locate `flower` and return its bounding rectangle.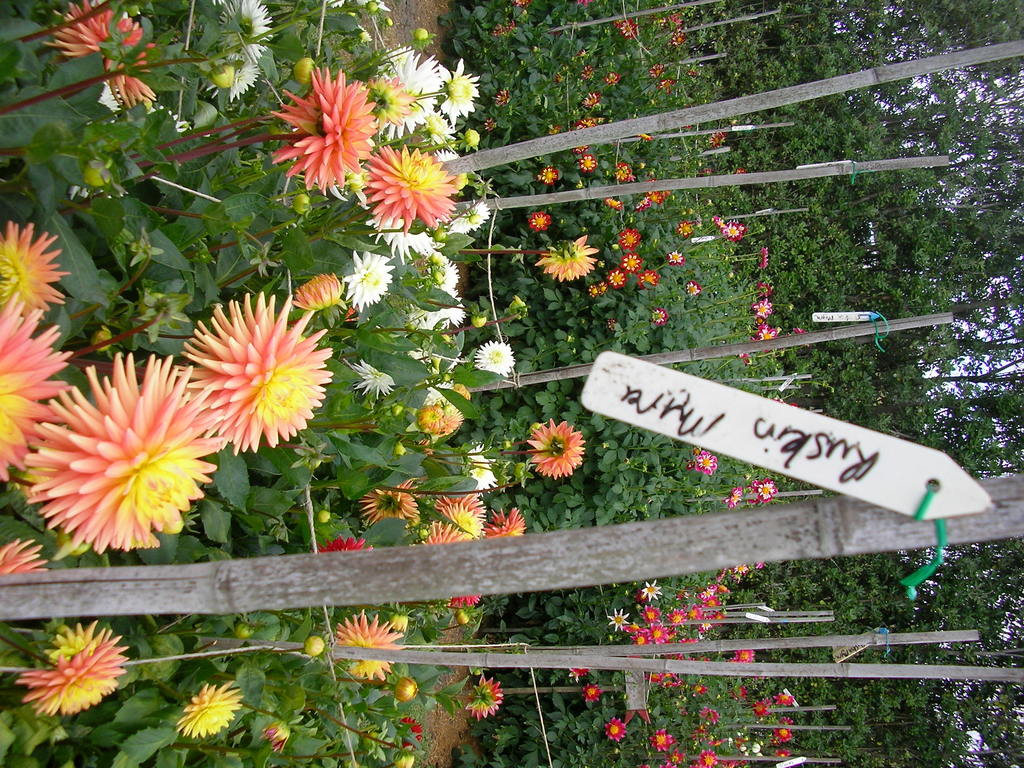
bbox=(654, 307, 667, 325).
